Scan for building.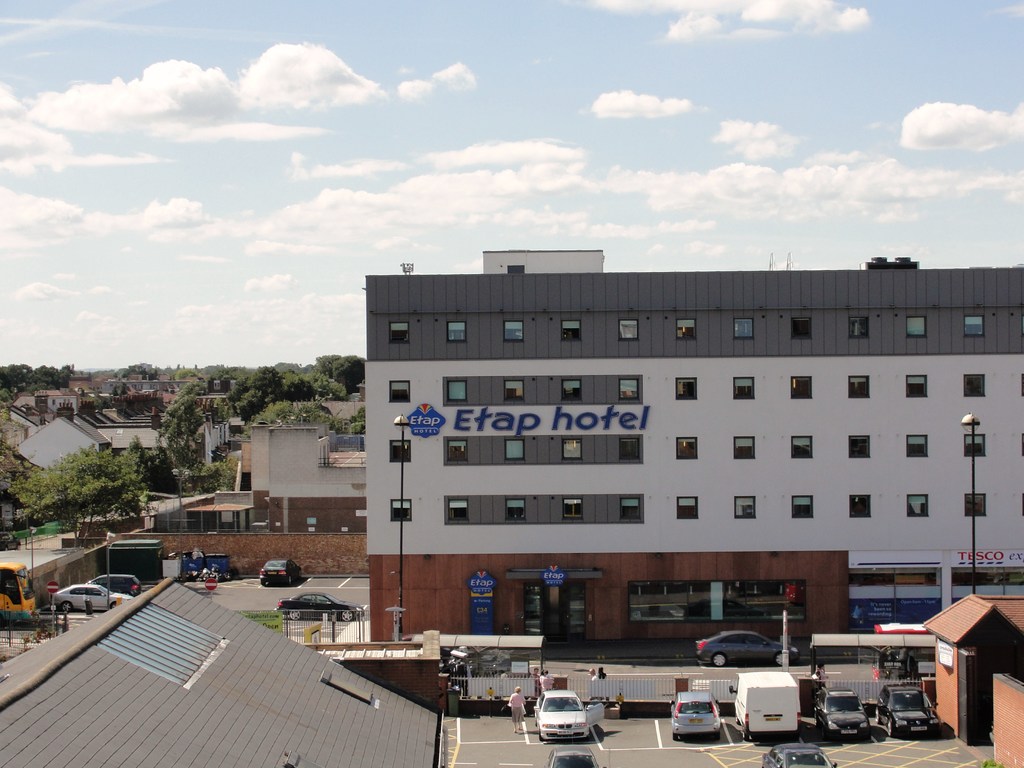
Scan result: box(367, 253, 1023, 637).
